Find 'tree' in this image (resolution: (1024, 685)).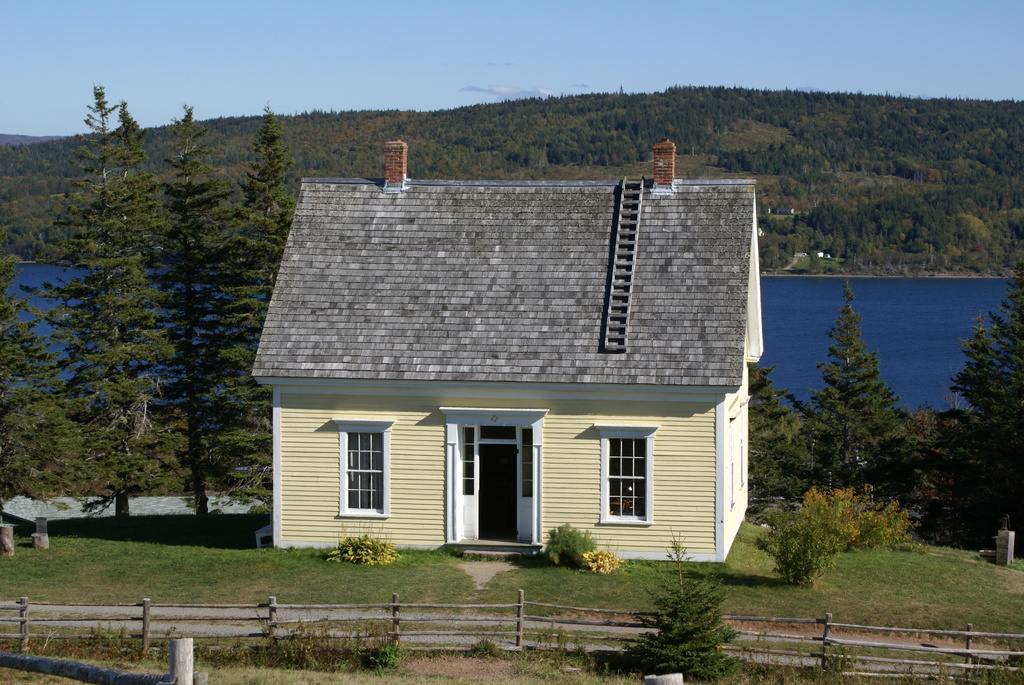
[787,276,930,511].
